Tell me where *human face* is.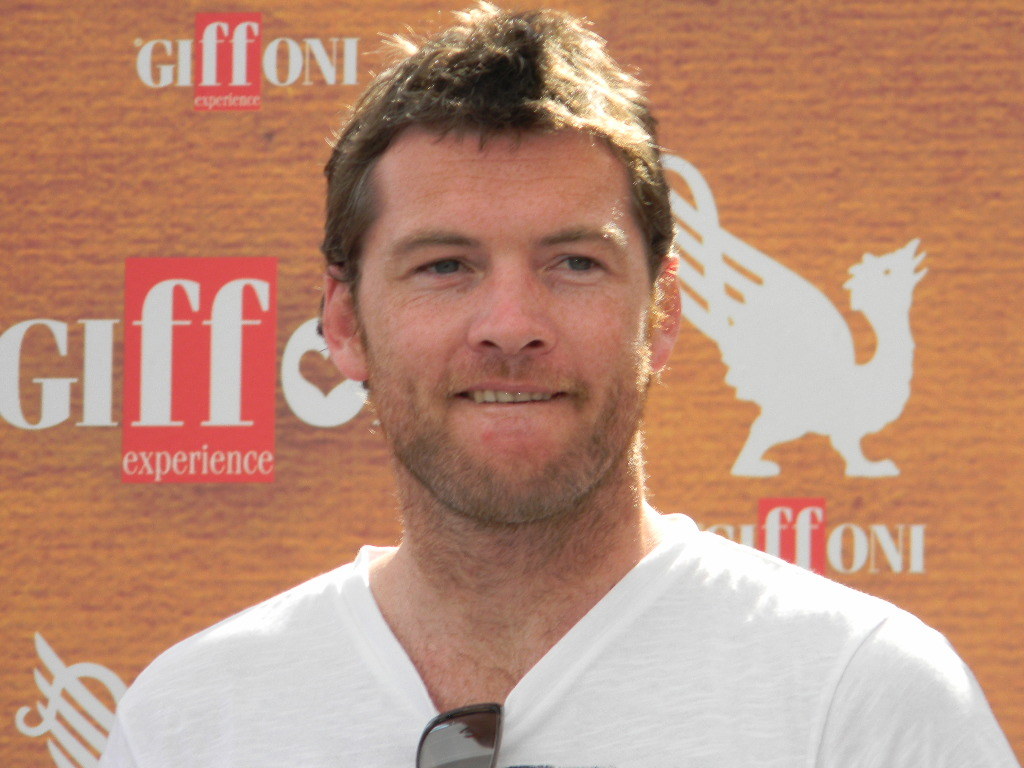
*human face* is at bbox(350, 126, 652, 522).
